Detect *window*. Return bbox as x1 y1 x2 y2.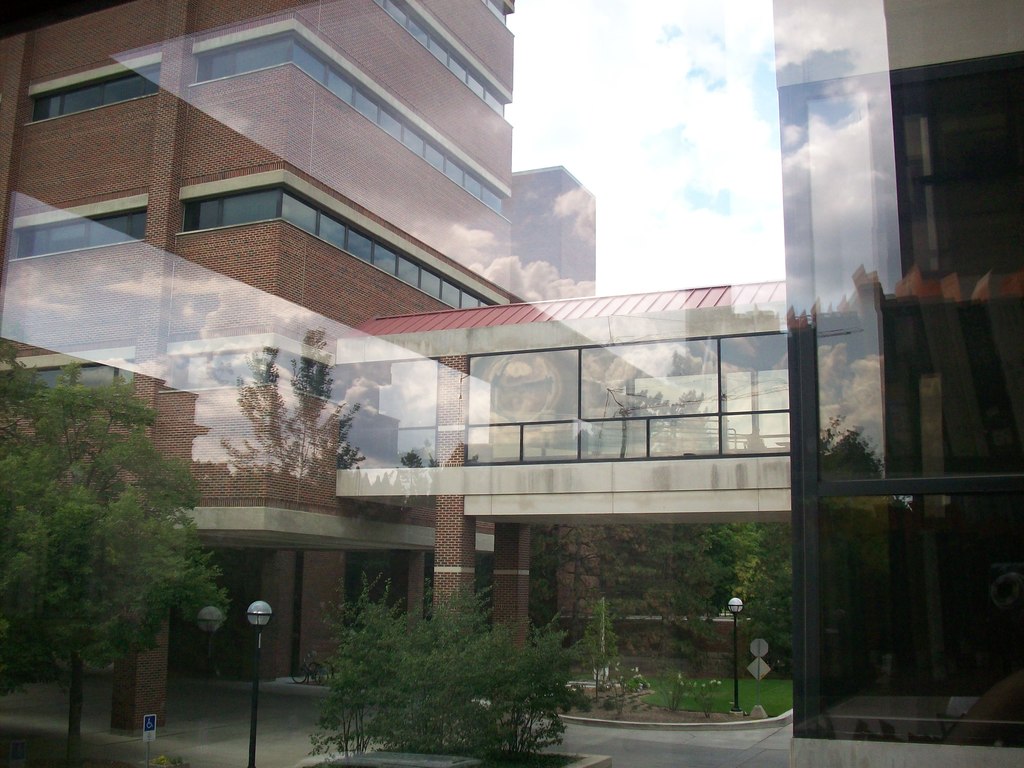
790 57 1023 480.
